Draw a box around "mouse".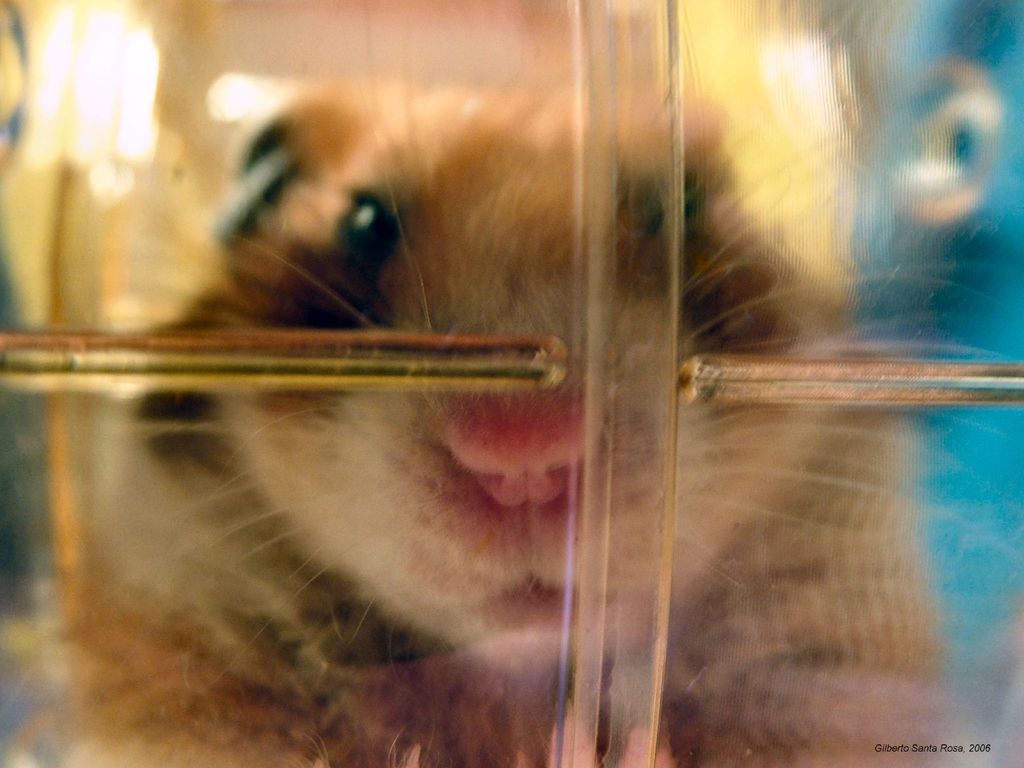
{"left": 65, "top": 11, "right": 999, "bottom": 767}.
